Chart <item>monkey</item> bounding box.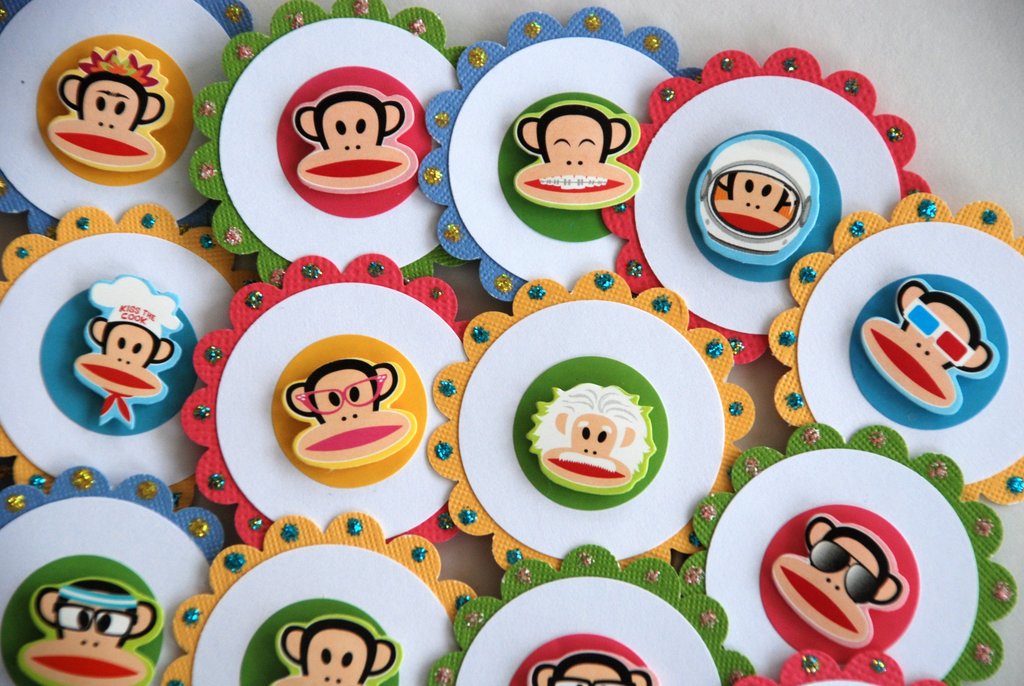
Charted: select_region(766, 507, 932, 652).
